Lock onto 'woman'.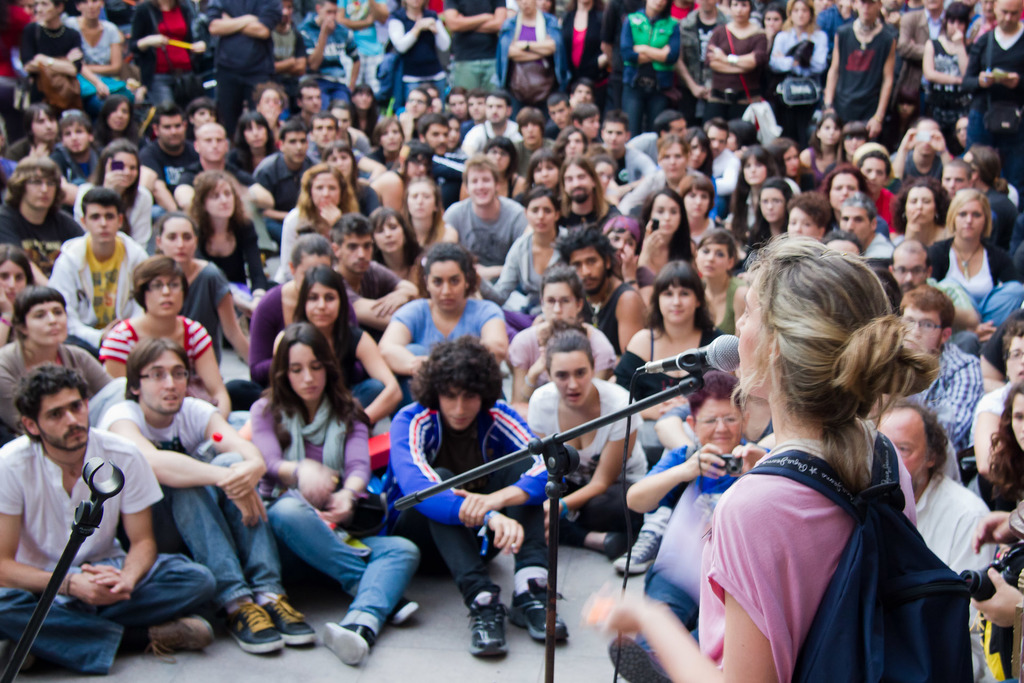
Locked: 228, 113, 275, 183.
